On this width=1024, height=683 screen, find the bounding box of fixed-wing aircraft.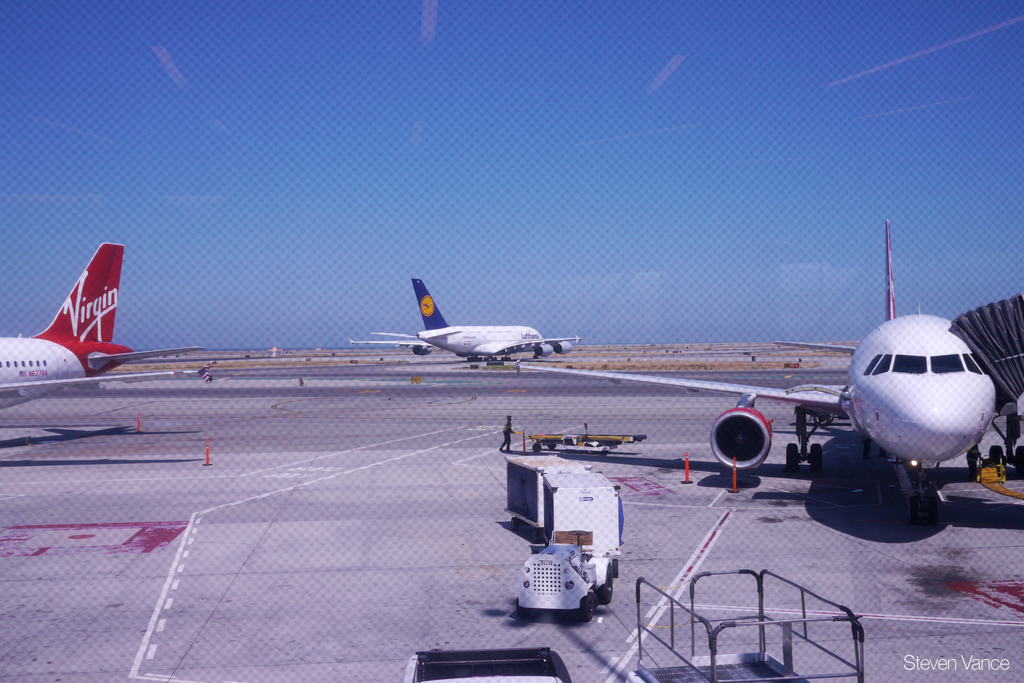
Bounding box: x1=351, y1=279, x2=586, y2=375.
